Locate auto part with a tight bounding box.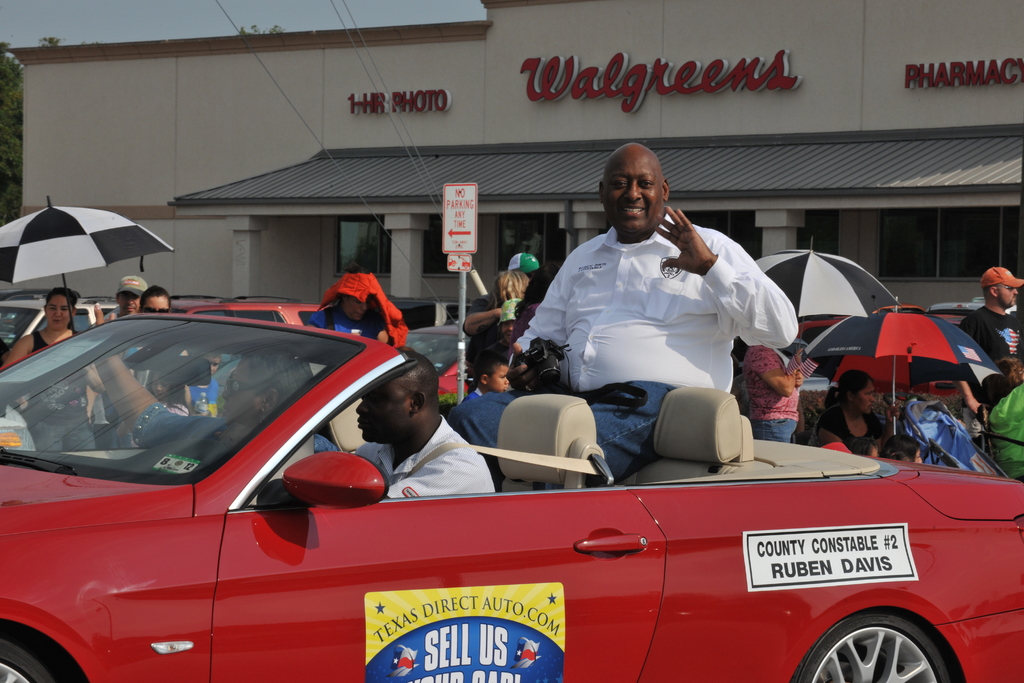
3,619,95,682.
